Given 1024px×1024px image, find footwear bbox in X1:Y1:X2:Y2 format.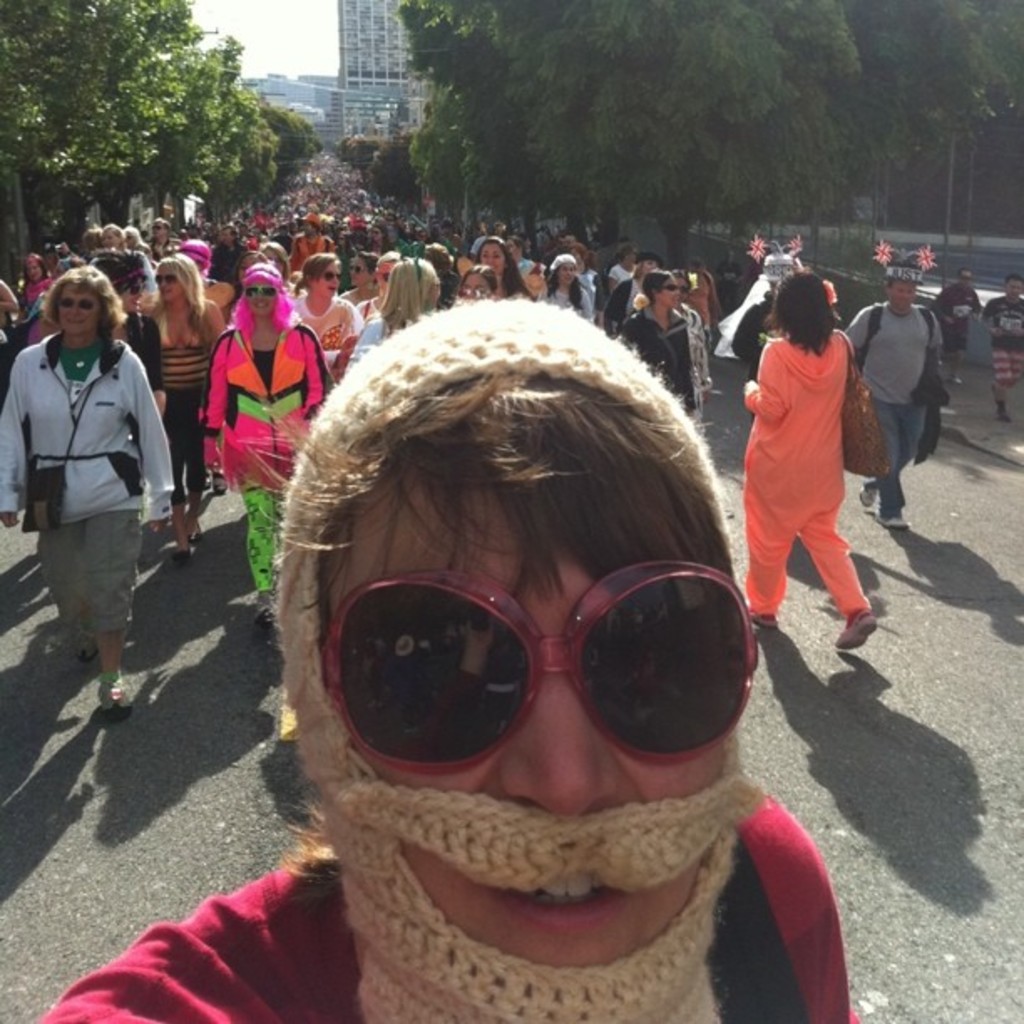
214:470:231:497.
